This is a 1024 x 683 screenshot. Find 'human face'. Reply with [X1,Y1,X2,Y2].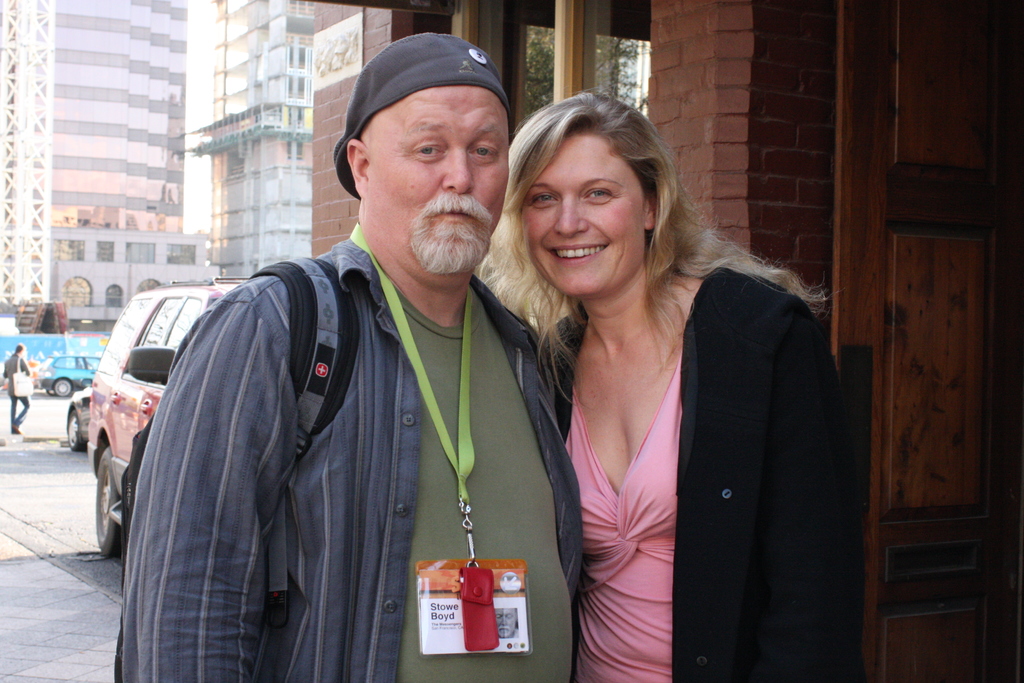
[518,131,648,293].
